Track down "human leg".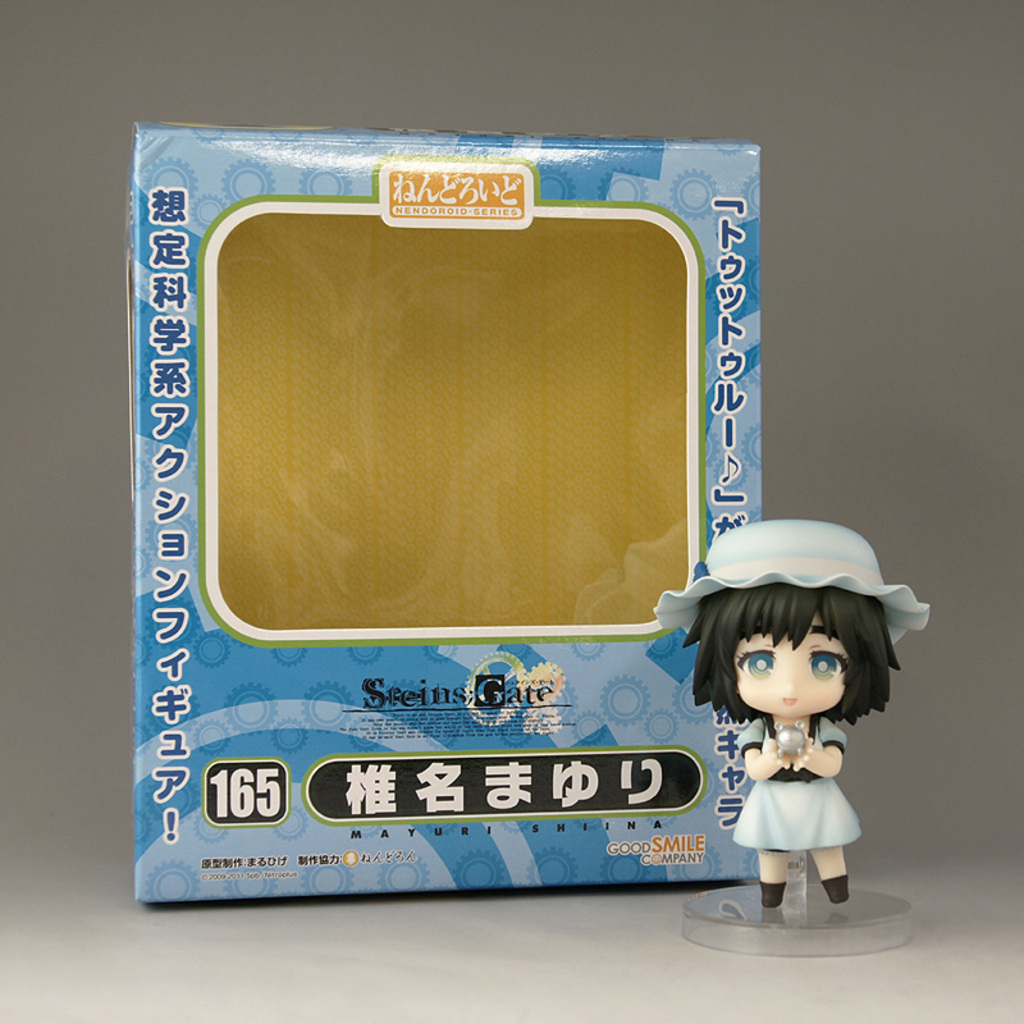
Tracked to bbox(758, 847, 795, 911).
